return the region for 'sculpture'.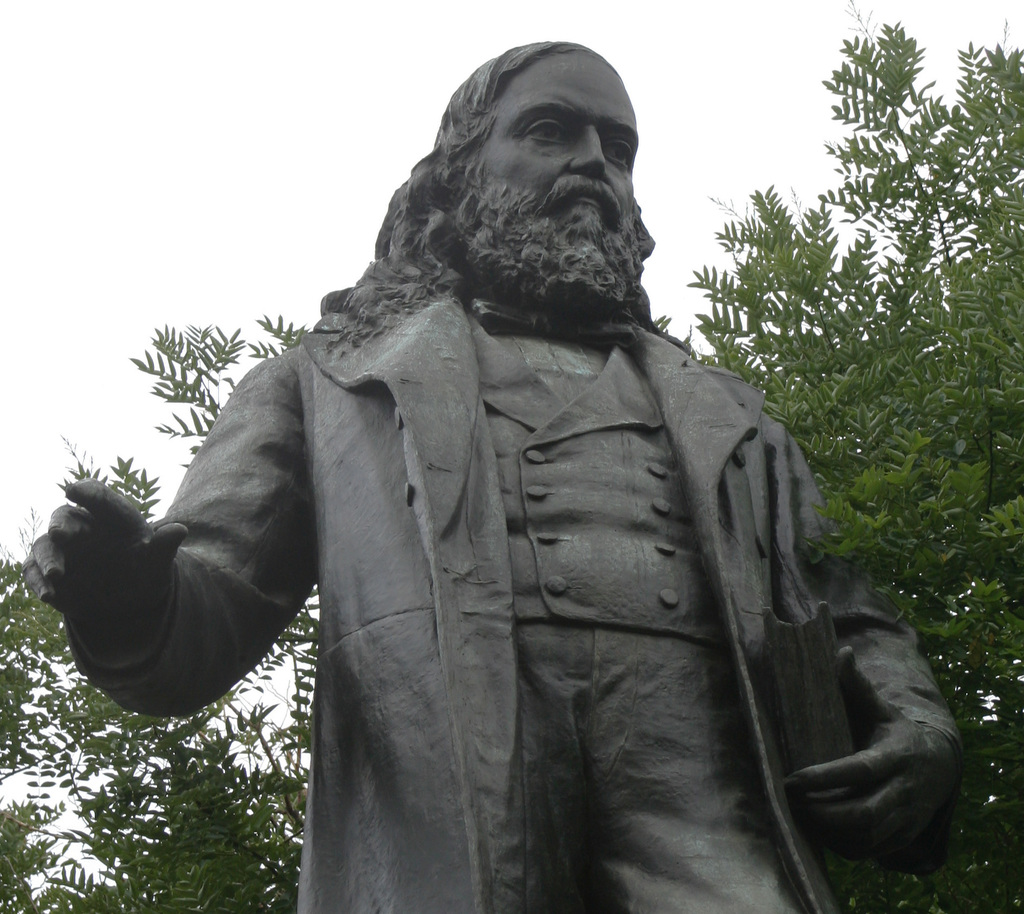
(13, 19, 982, 908).
